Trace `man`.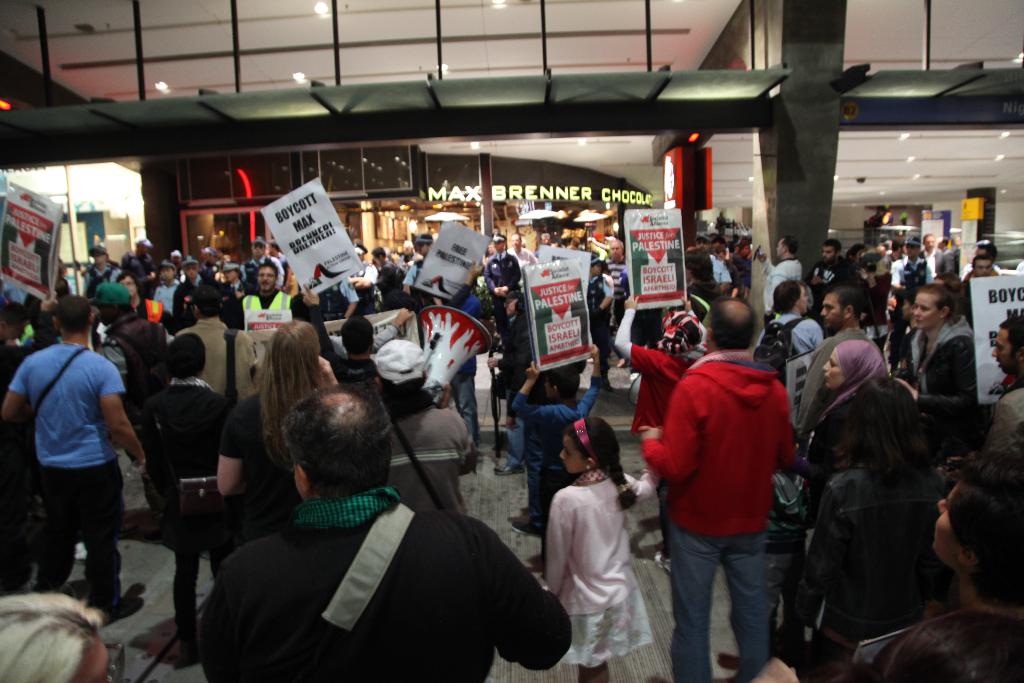
Traced to [877,239,908,273].
